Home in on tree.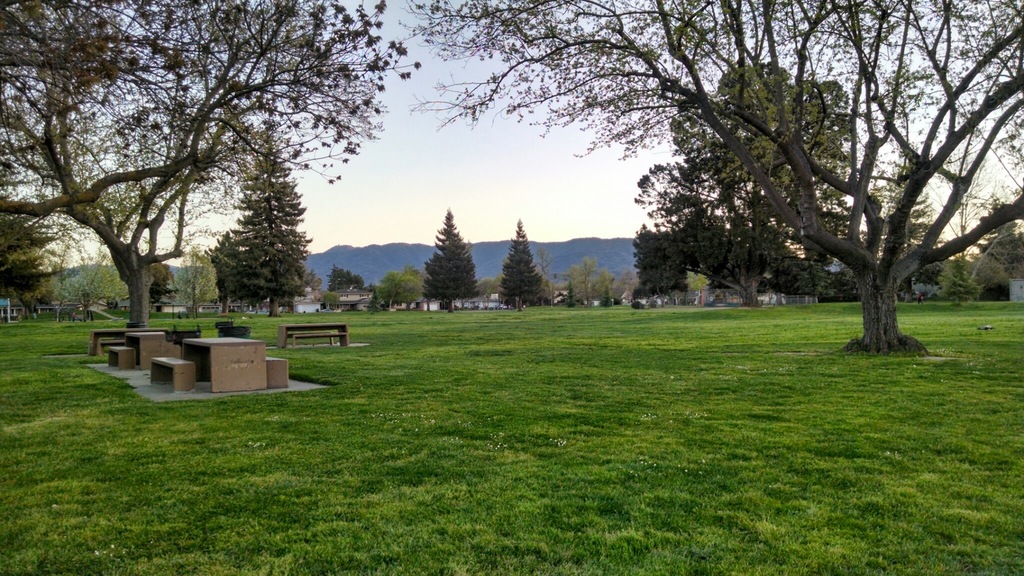
Homed in at 372, 266, 425, 314.
